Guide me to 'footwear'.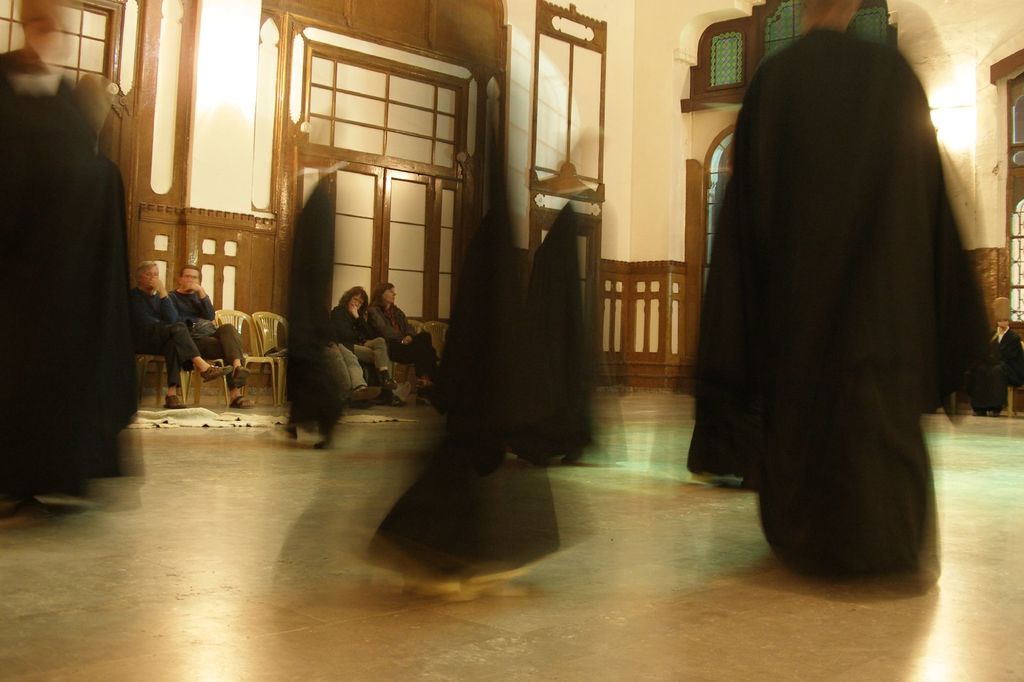
Guidance: 232,366,251,387.
